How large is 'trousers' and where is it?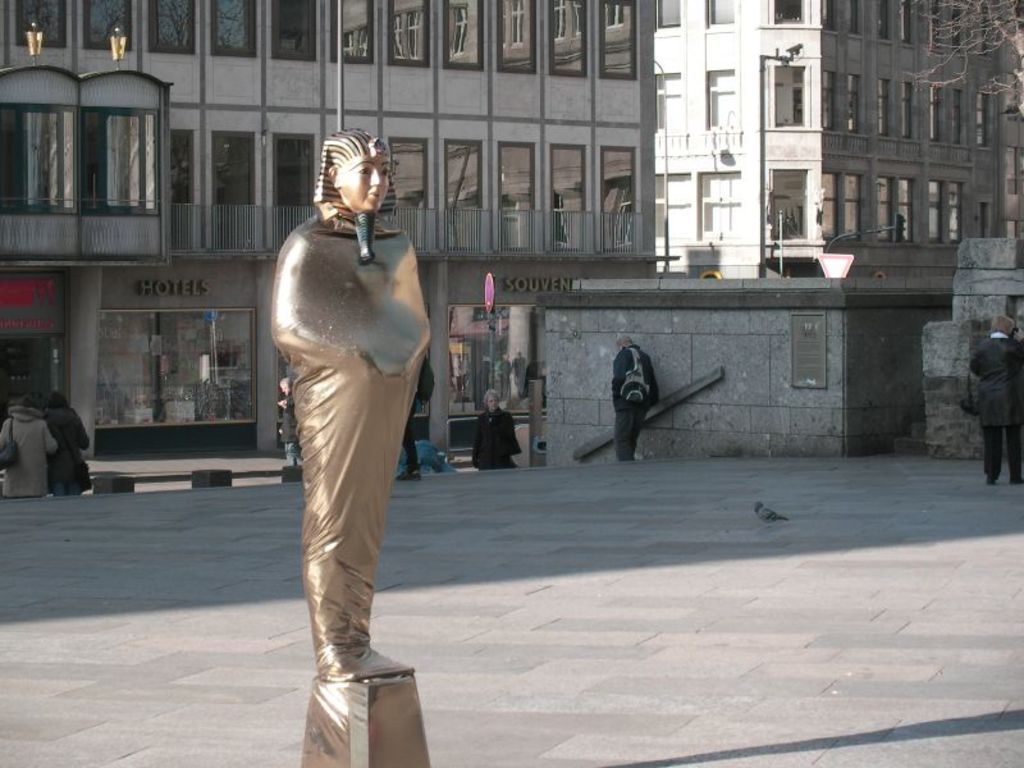
Bounding box: box=[983, 413, 1023, 479].
